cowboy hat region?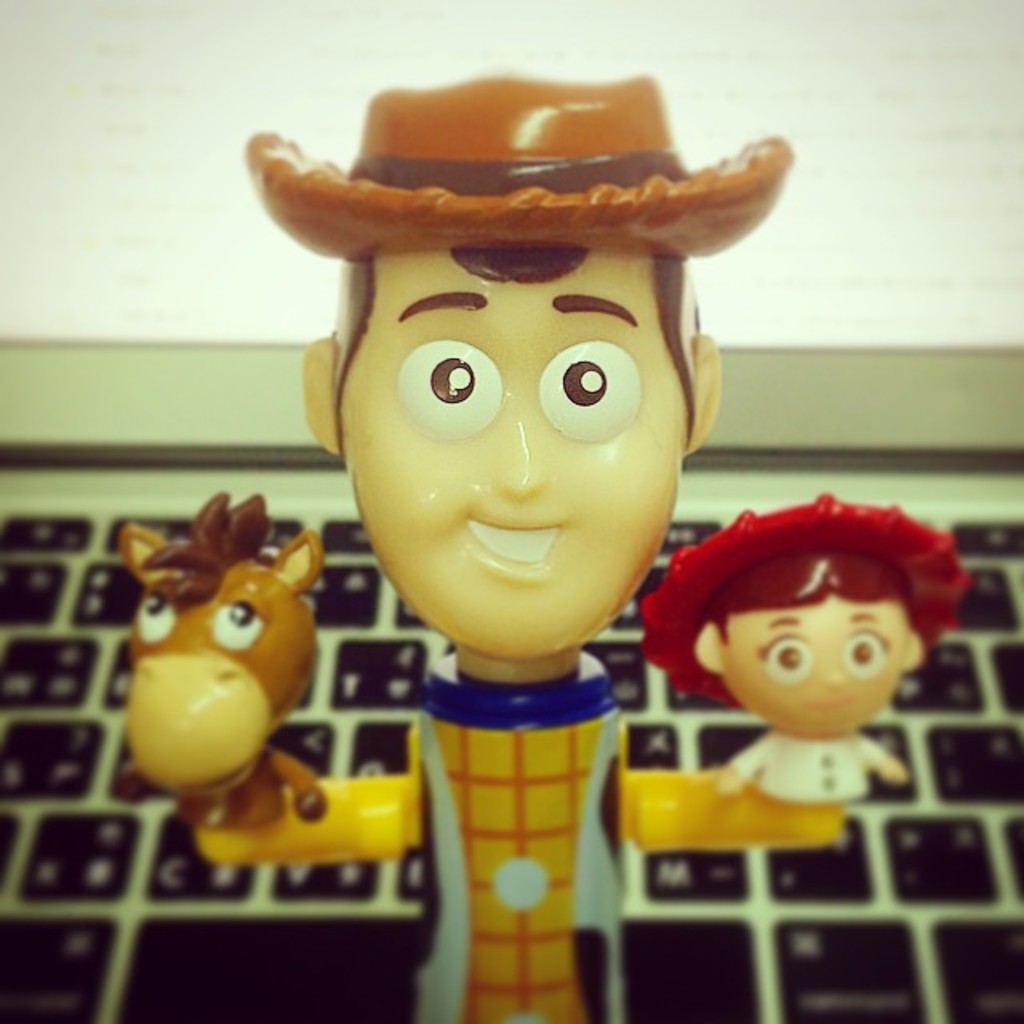
BBox(638, 486, 976, 704)
